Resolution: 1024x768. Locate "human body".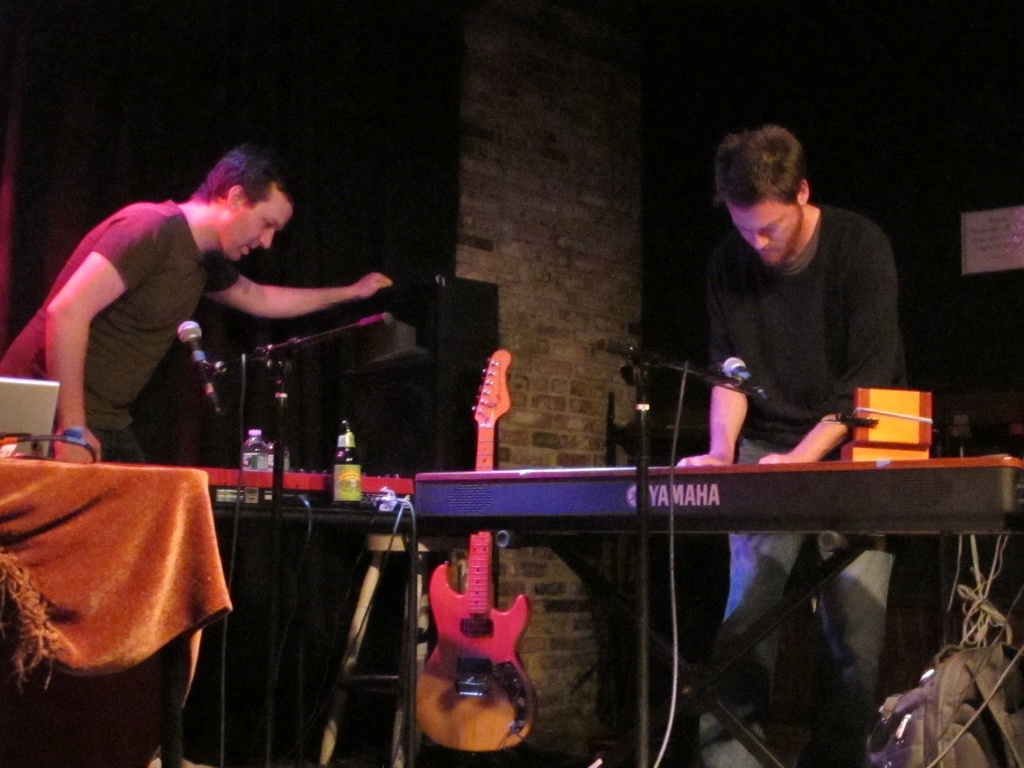
box(674, 118, 902, 767).
